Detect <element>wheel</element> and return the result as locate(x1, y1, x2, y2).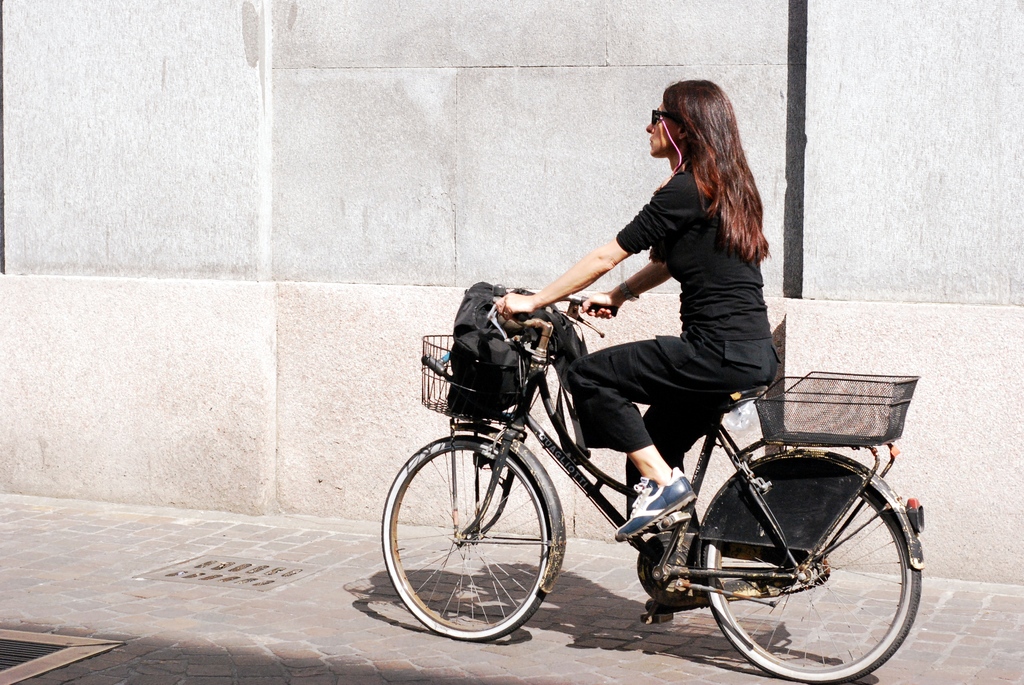
locate(378, 431, 552, 638).
